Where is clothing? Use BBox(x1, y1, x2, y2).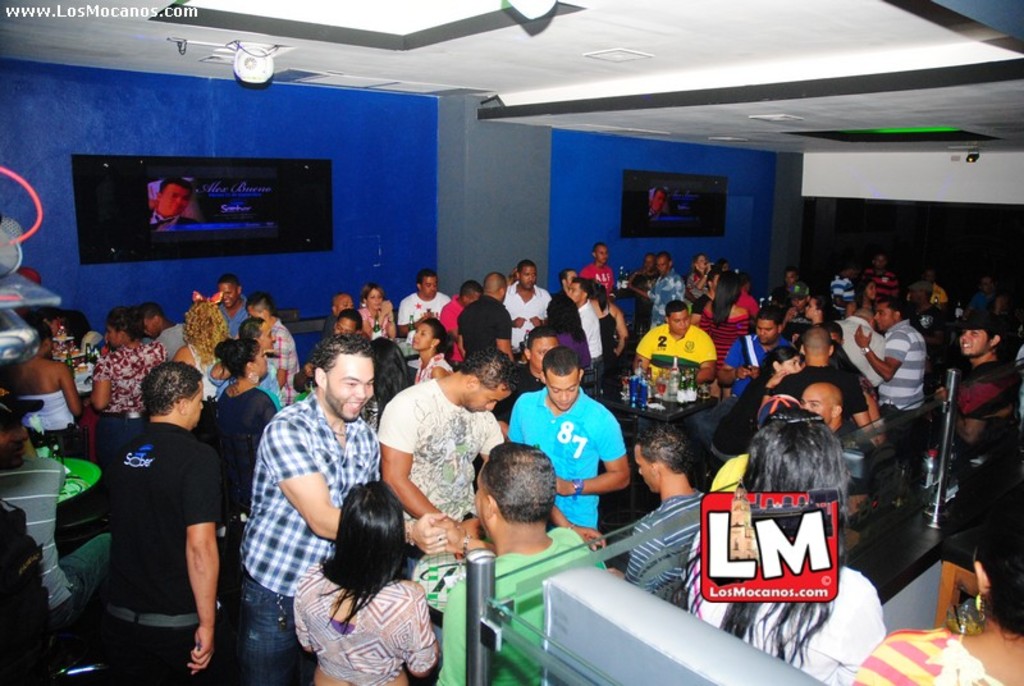
BBox(490, 362, 544, 424).
